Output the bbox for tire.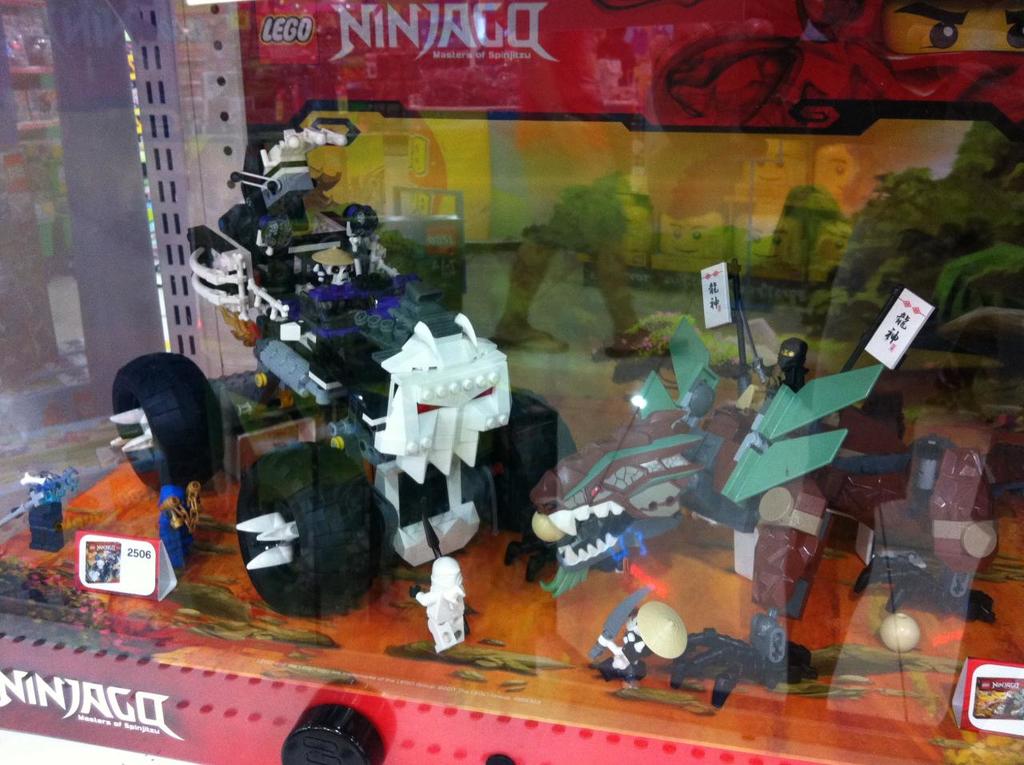
region(462, 393, 578, 533).
